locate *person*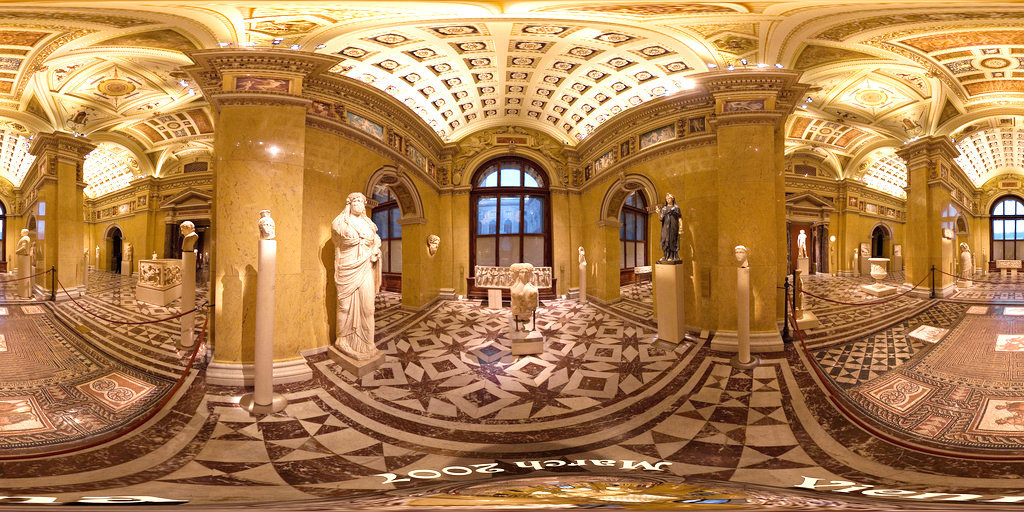
box=[507, 261, 536, 321]
